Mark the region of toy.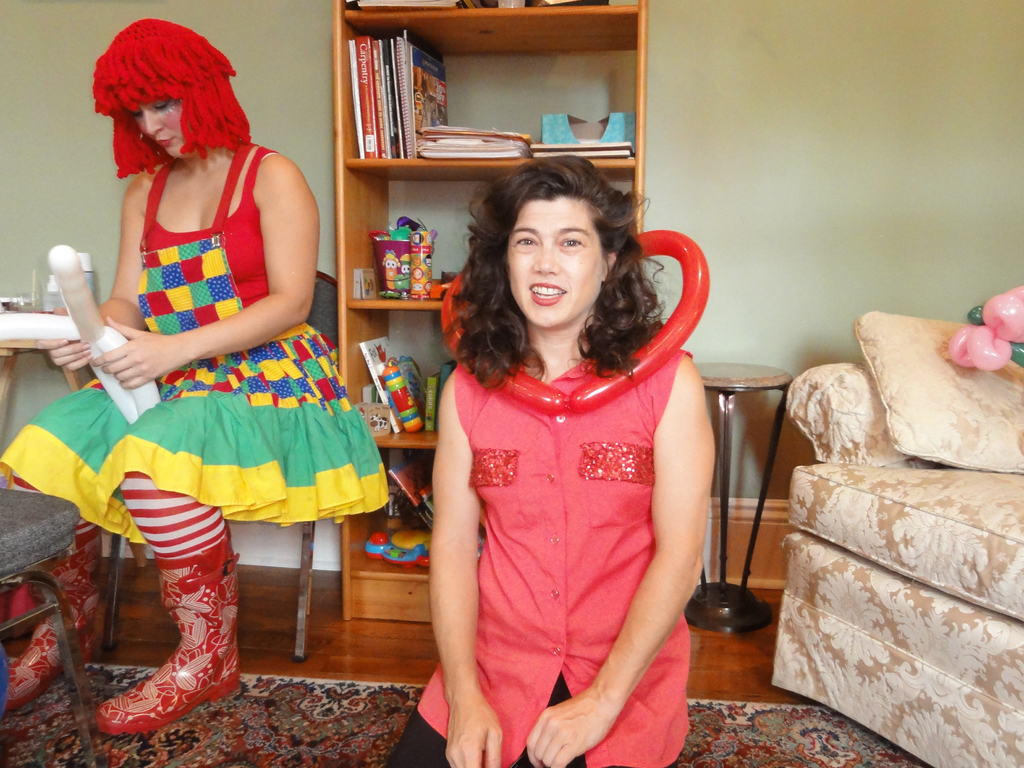
Region: 441 231 708 415.
